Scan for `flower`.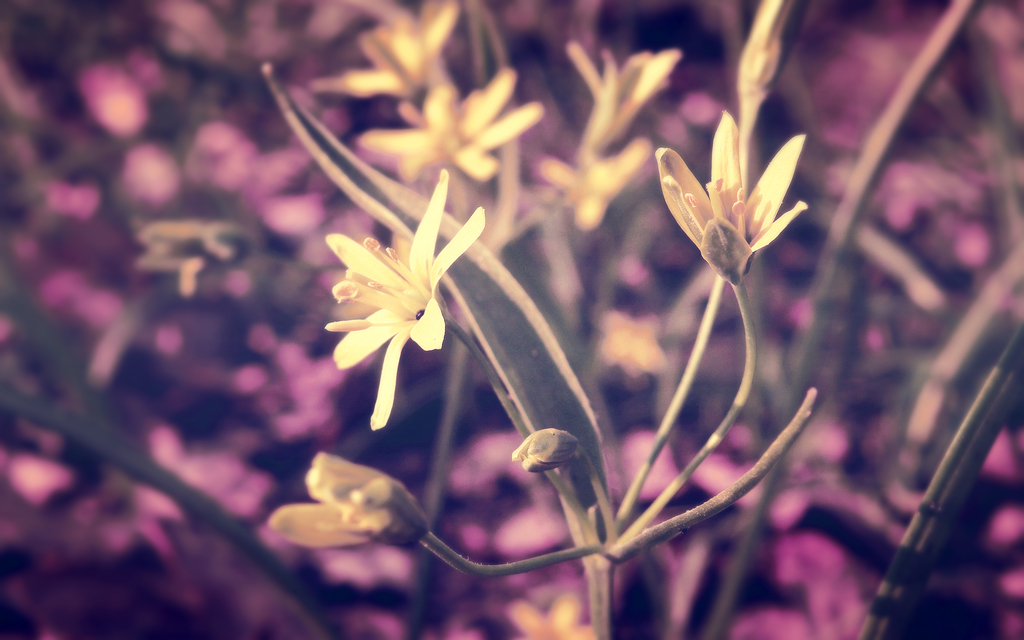
Scan result: (735,0,812,105).
